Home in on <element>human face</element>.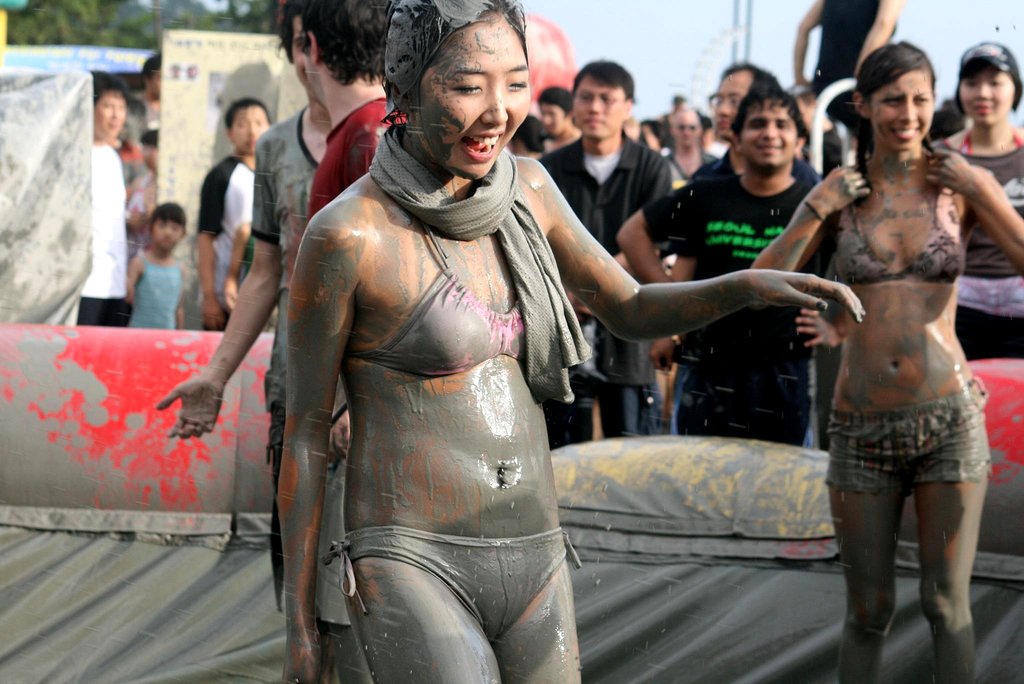
Homed in at crop(961, 61, 1014, 124).
